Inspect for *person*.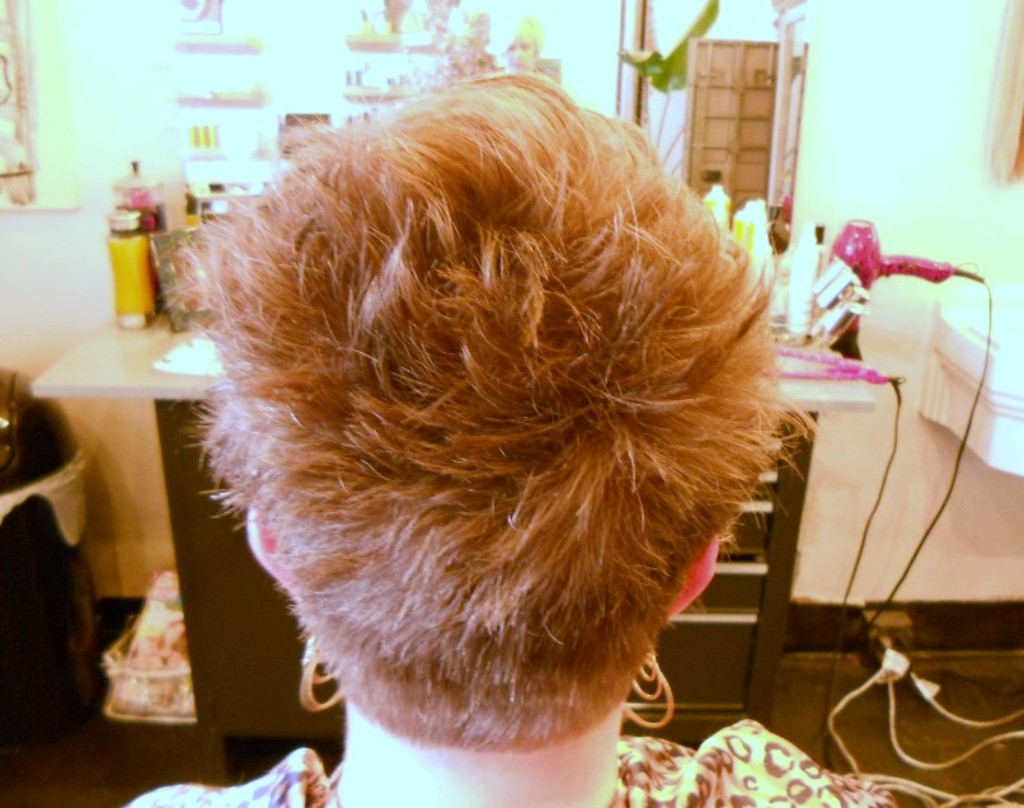
Inspection: 130/64/872/807.
